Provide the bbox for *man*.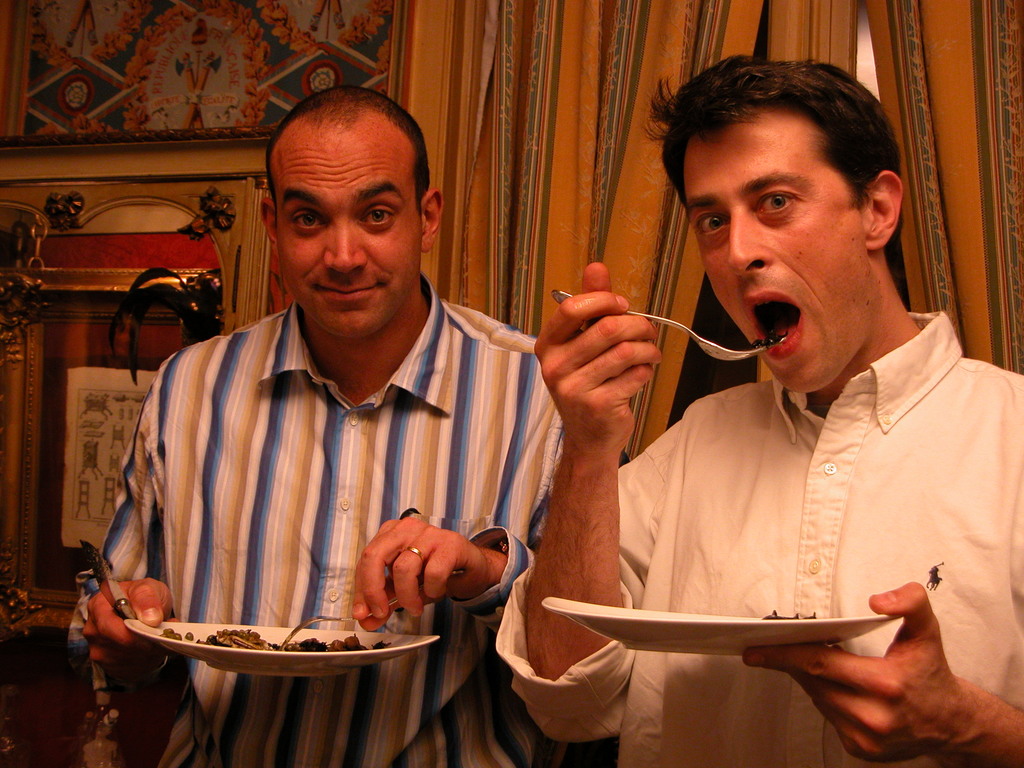
crop(78, 84, 566, 767).
